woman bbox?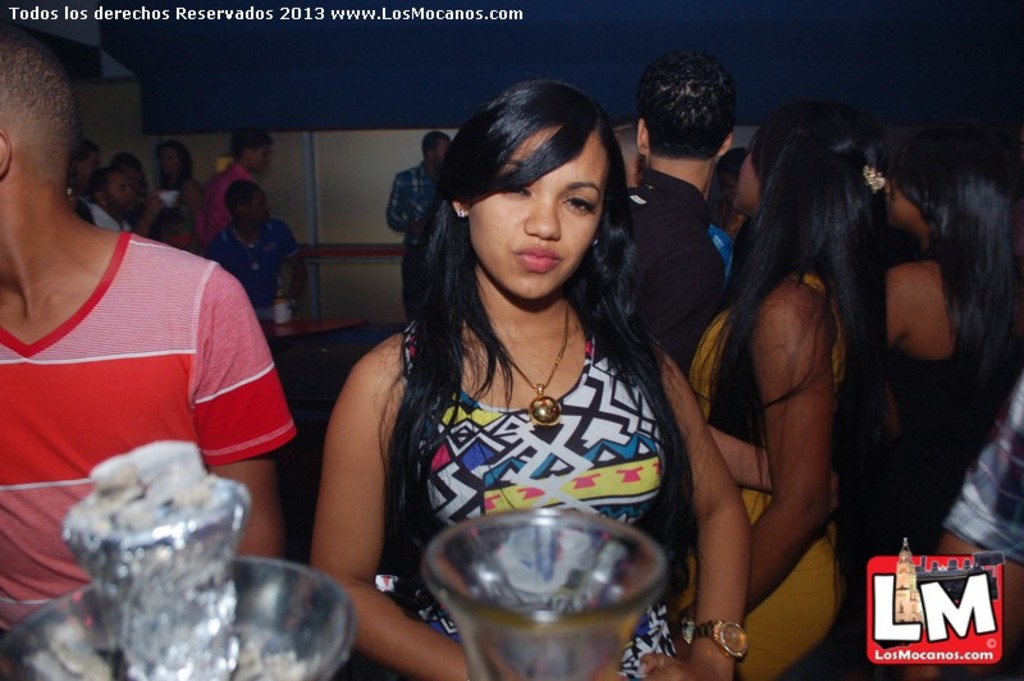
bbox(274, 76, 749, 680)
